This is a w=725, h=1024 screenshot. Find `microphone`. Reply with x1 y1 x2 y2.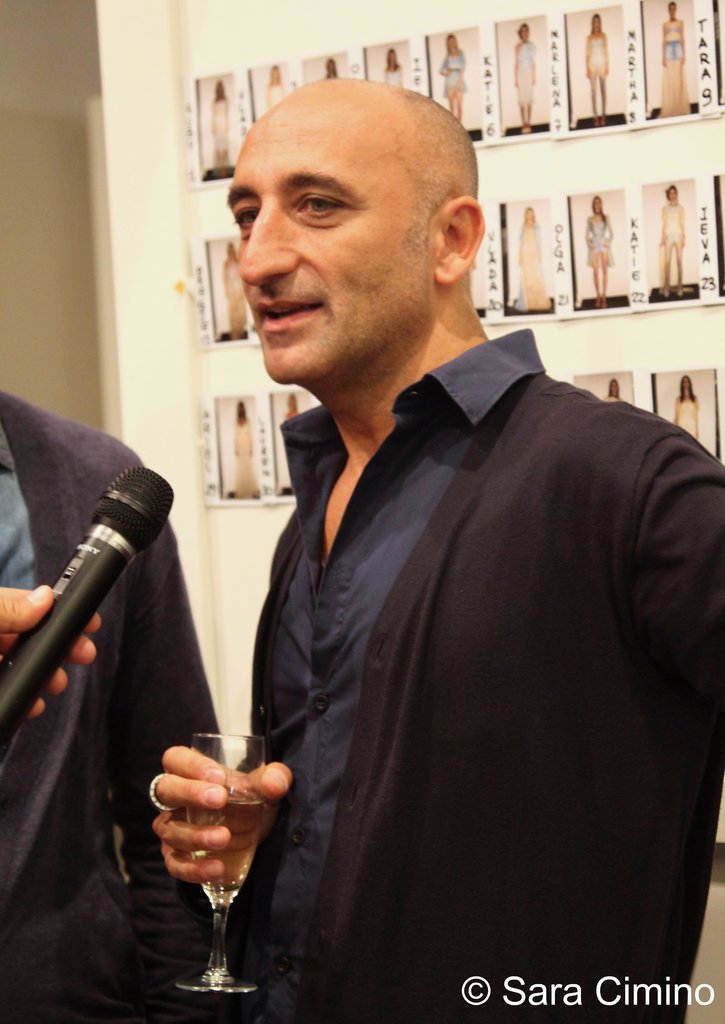
0 449 162 774.
